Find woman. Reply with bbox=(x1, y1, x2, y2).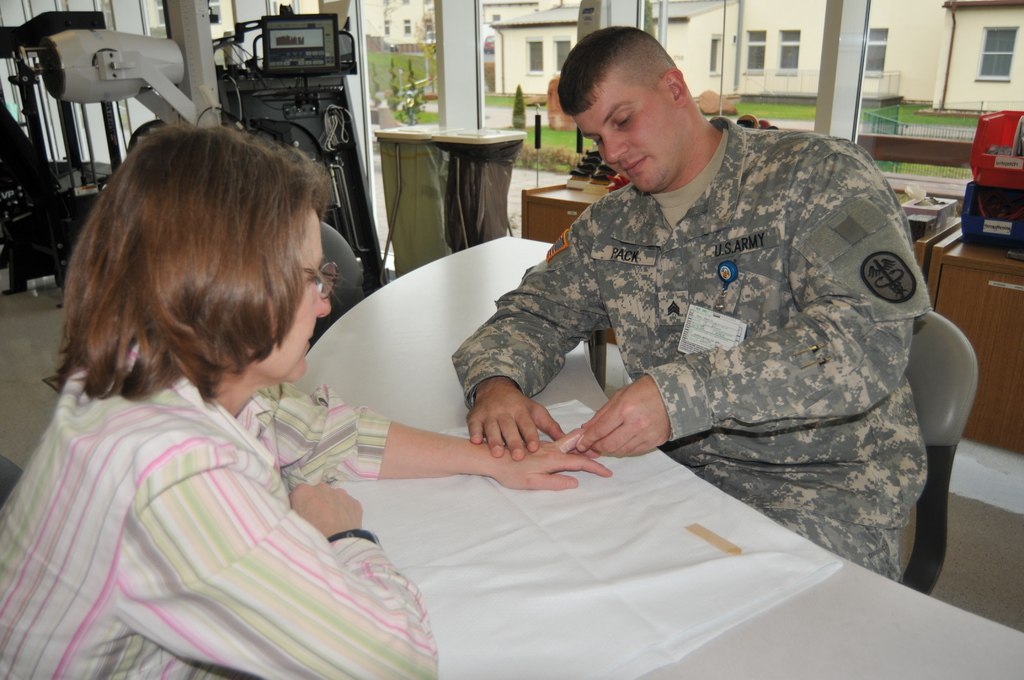
bbox=(0, 120, 616, 679).
